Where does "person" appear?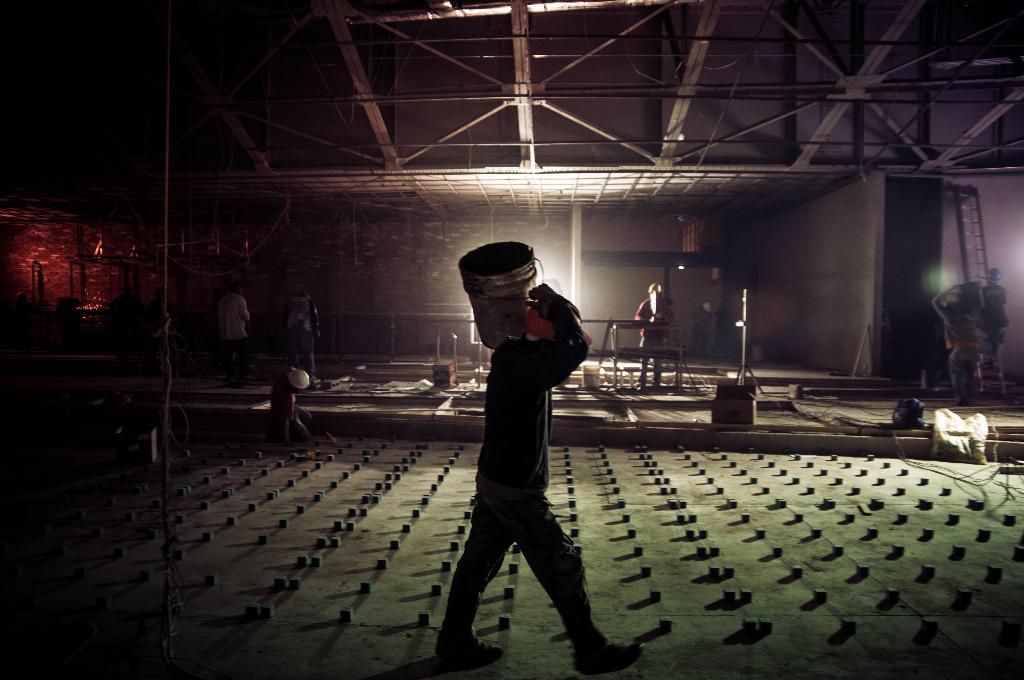
Appears at (left=286, top=294, right=324, bottom=374).
